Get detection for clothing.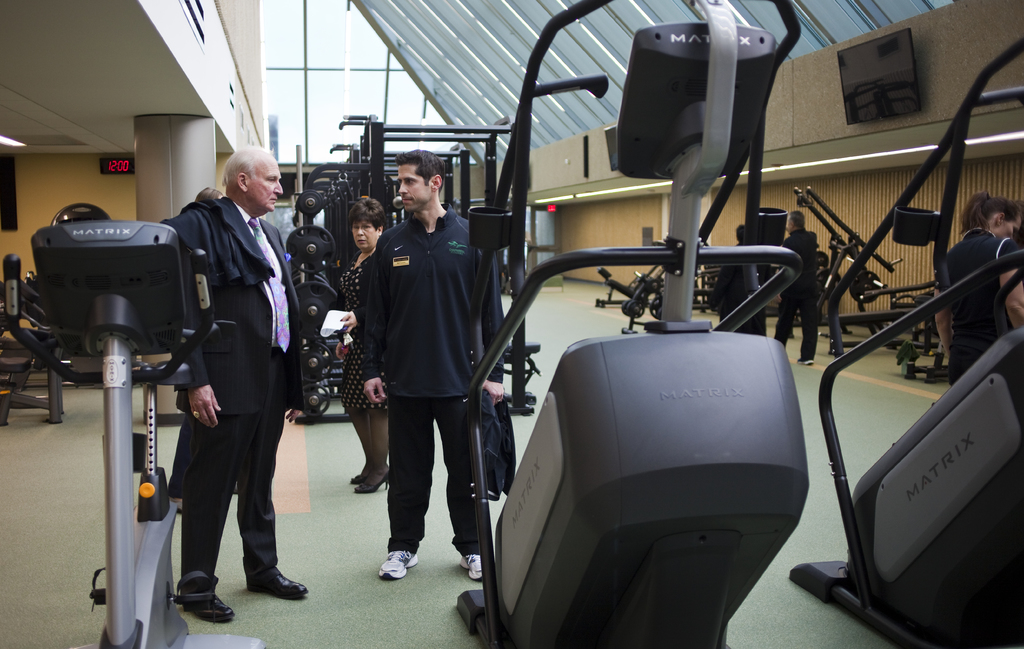
Detection: bbox(707, 243, 773, 334).
